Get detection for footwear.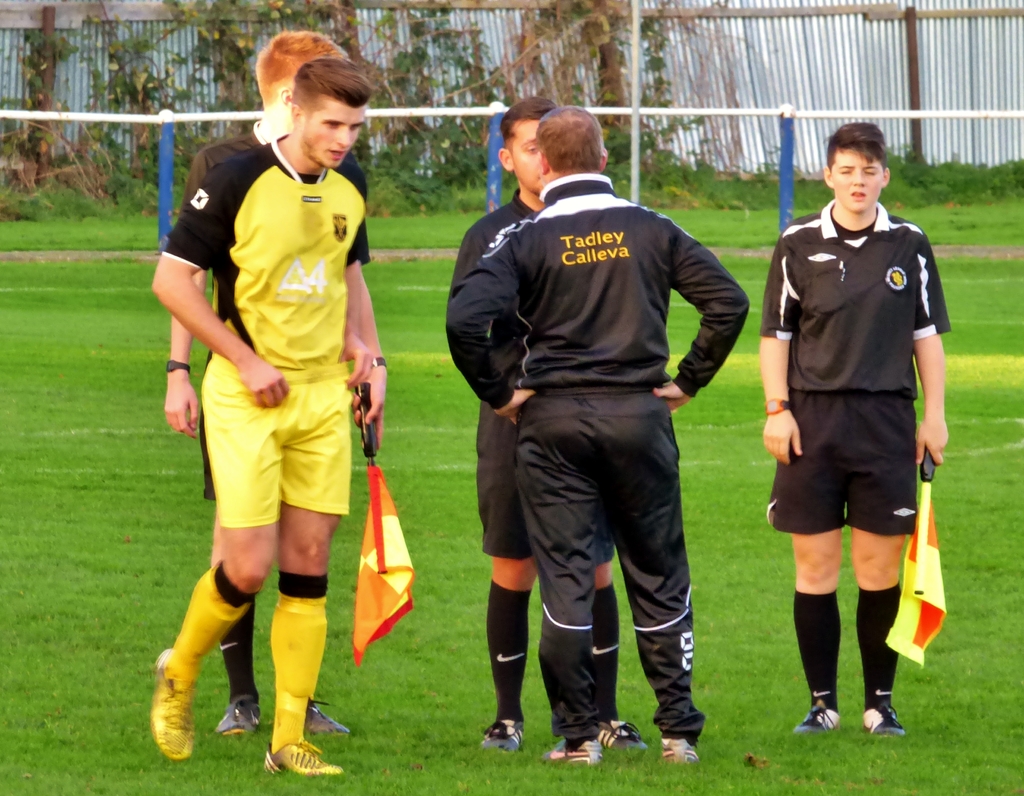
Detection: [480,717,520,757].
